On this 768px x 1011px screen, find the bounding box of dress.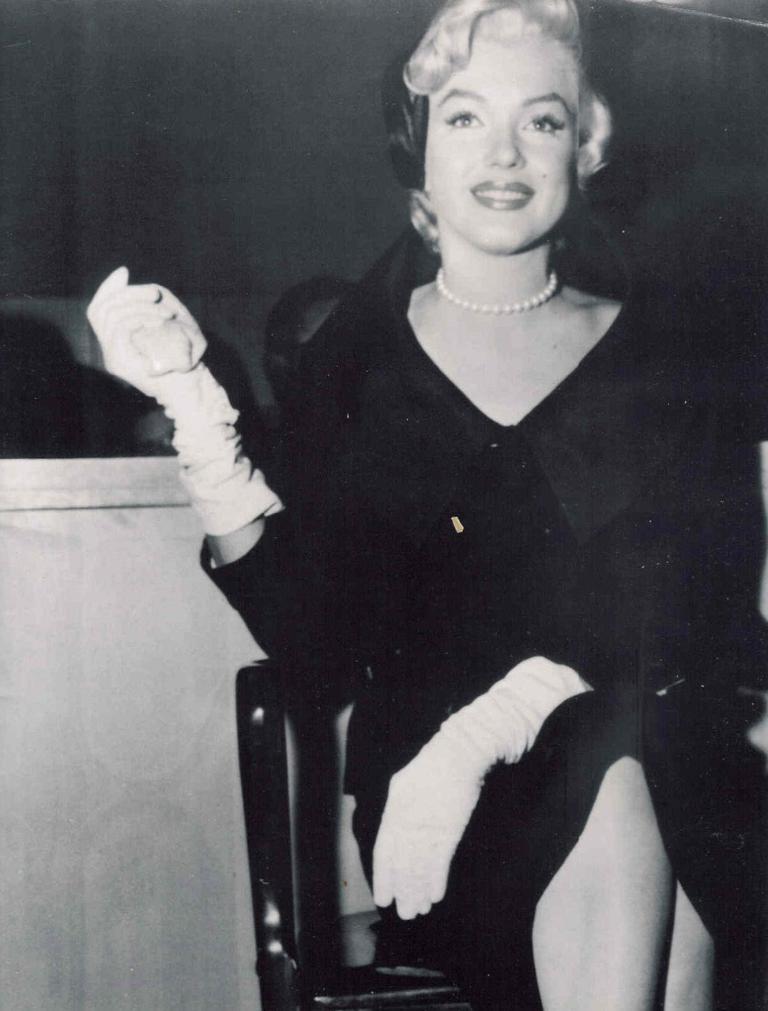
Bounding box: x1=199, y1=283, x2=767, y2=1000.
